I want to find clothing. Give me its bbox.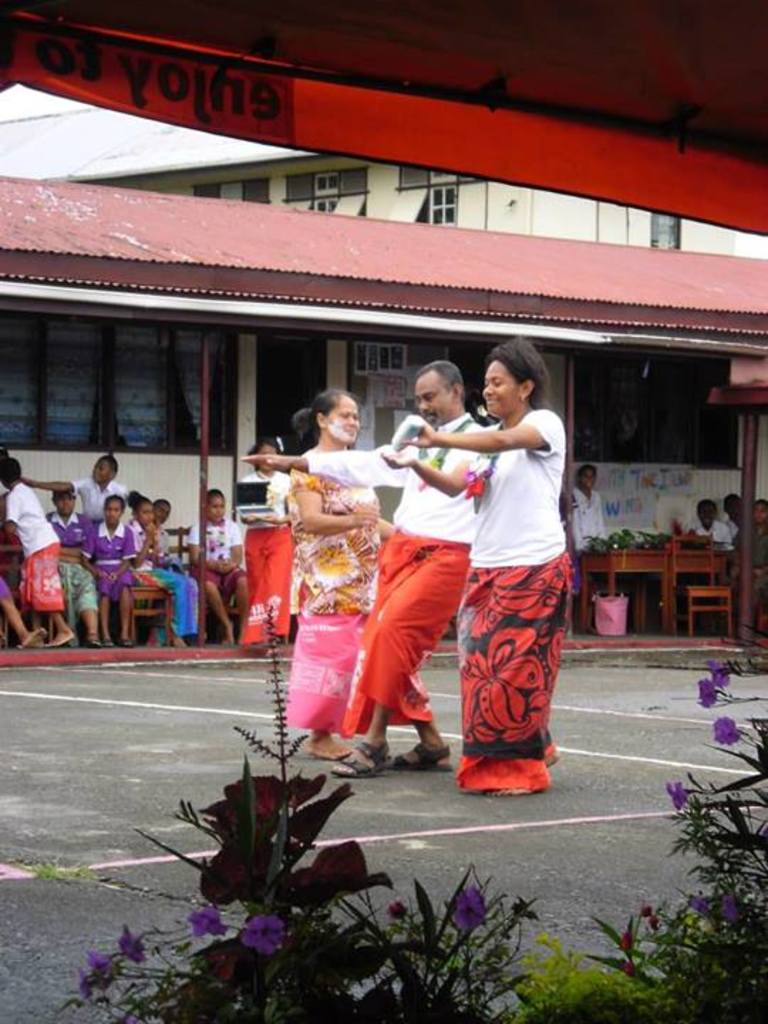
BBox(273, 449, 370, 724).
